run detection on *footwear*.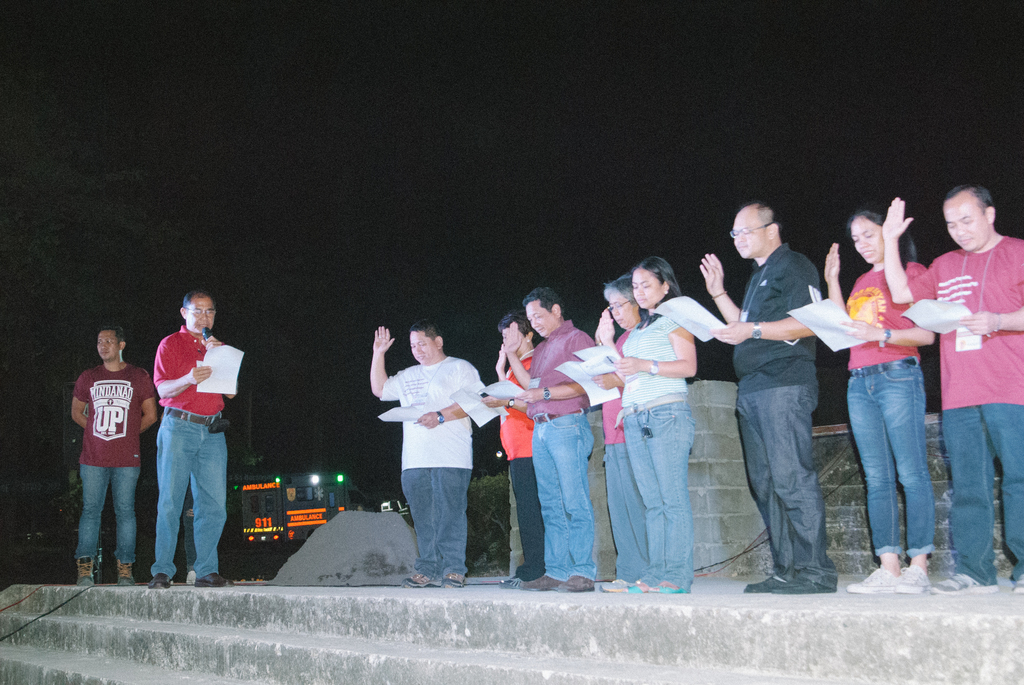
Result: [601,576,628,593].
